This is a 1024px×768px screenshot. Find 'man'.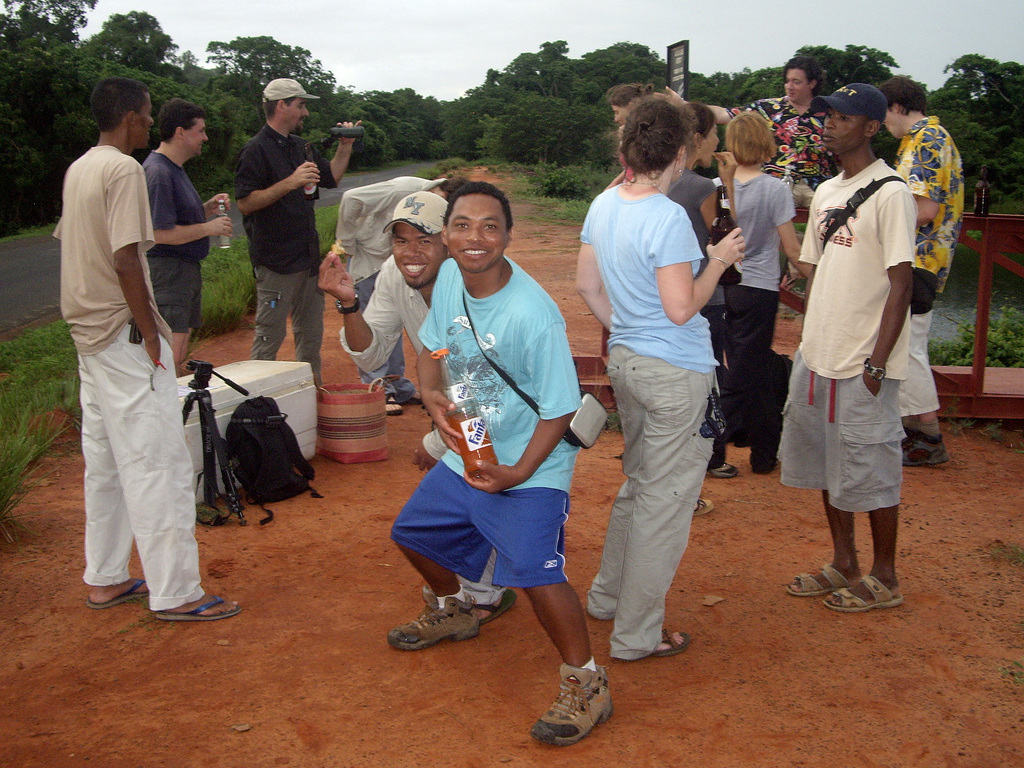
Bounding box: [left=779, top=72, right=935, bottom=634].
